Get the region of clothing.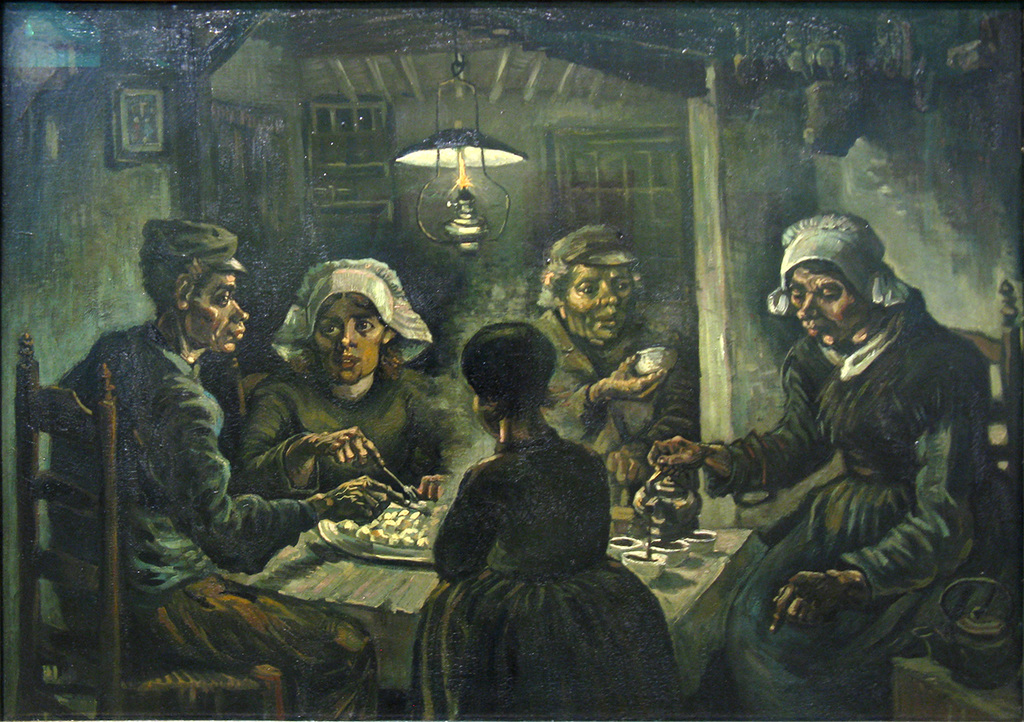
box(49, 311, 380, 721).
